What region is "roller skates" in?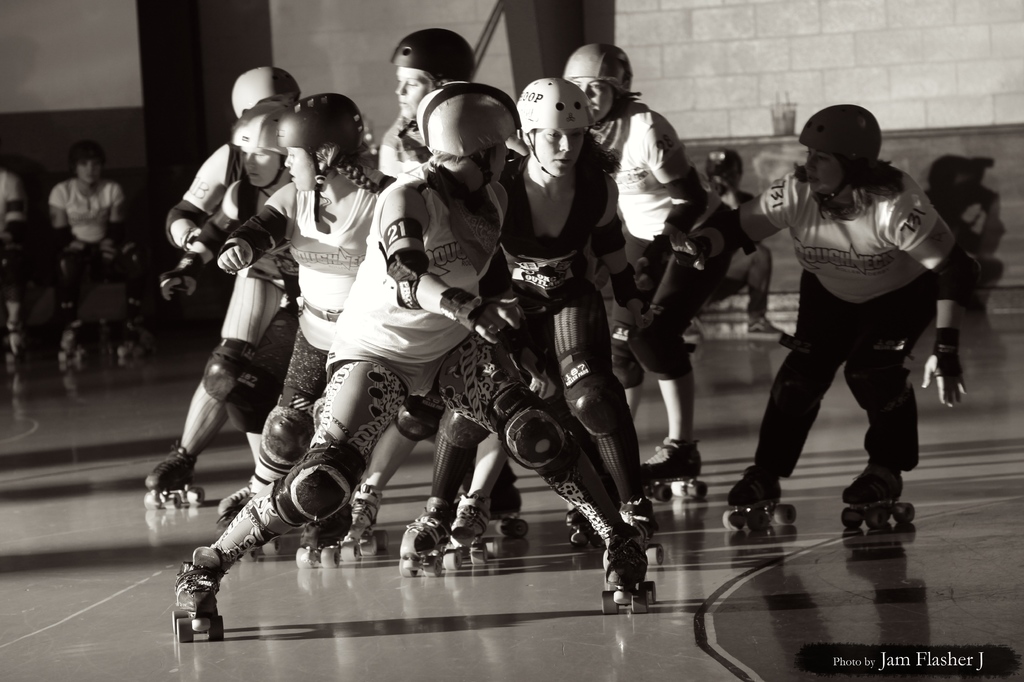
723/460/798/528.
